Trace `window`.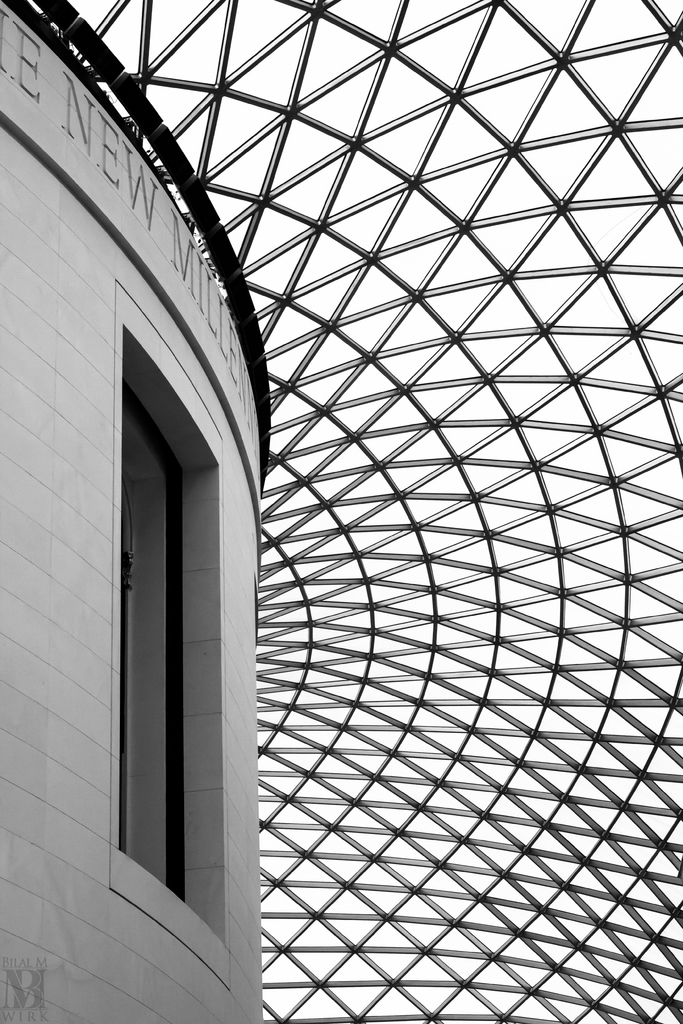
Traced to locate(115, 332, 225, 938).
